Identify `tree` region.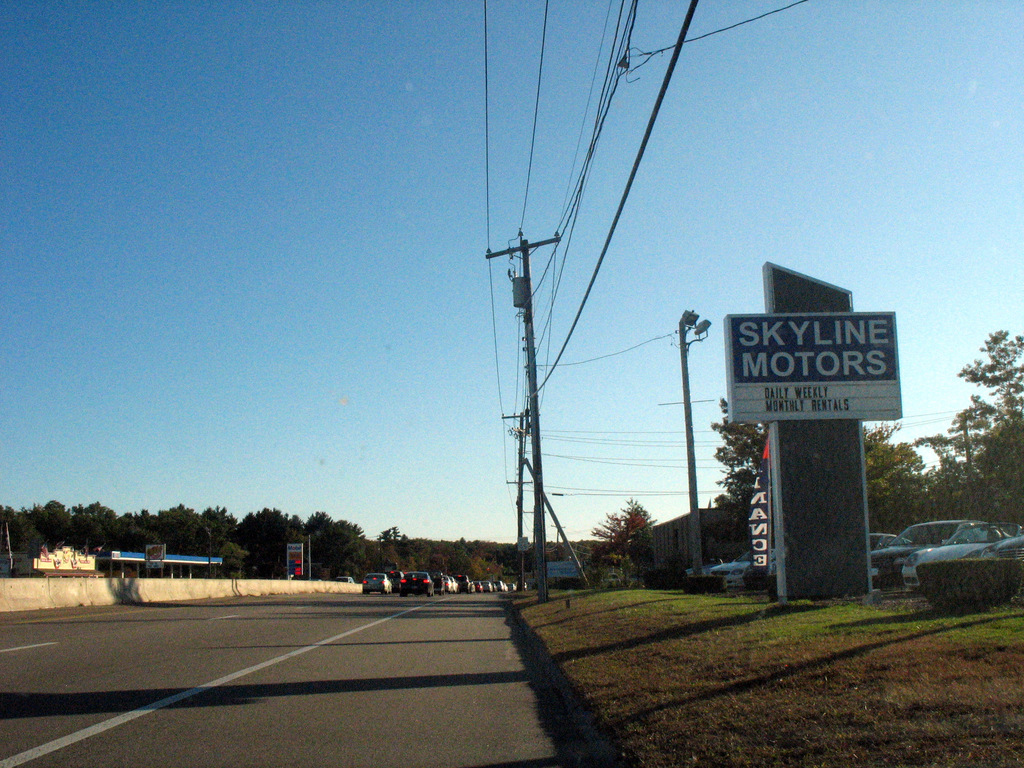
Region: BBox(721, 399, 913, 549).
